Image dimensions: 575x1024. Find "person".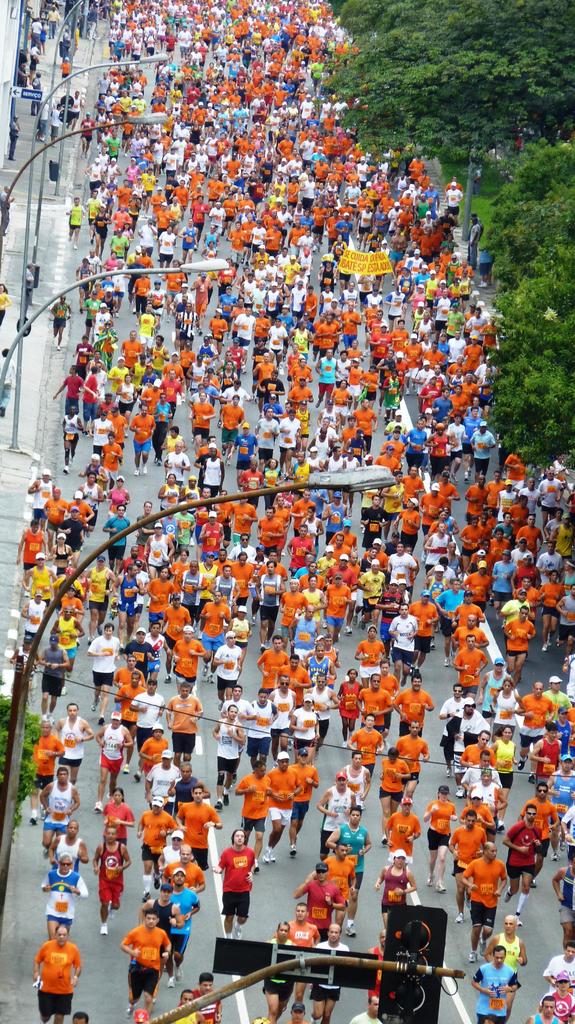
rect(30, 922, 79, 1023).
